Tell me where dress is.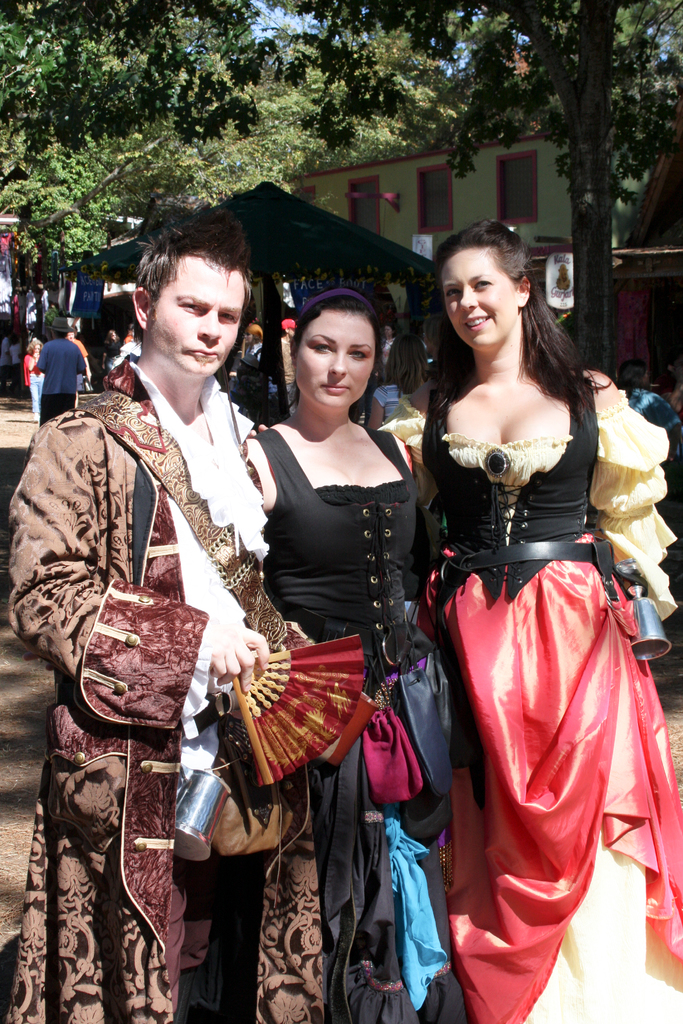
dress is at rect(259, 426, 464, 1023).
